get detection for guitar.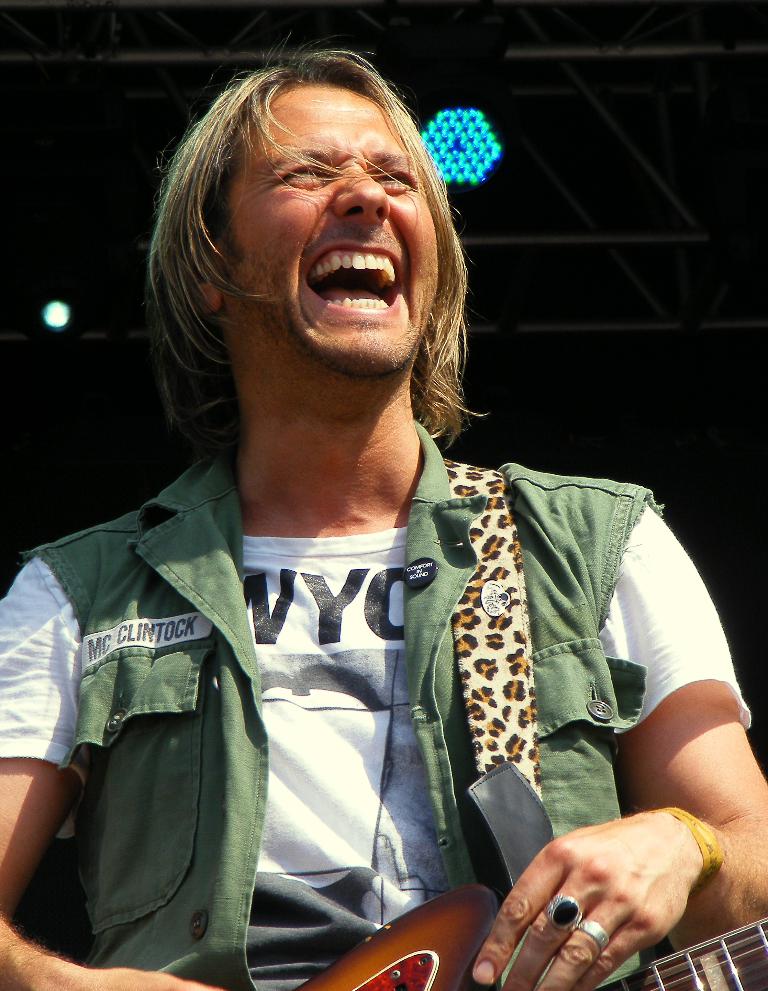
Detection: <bbox>293, 881, 767, 990</bbox>.
